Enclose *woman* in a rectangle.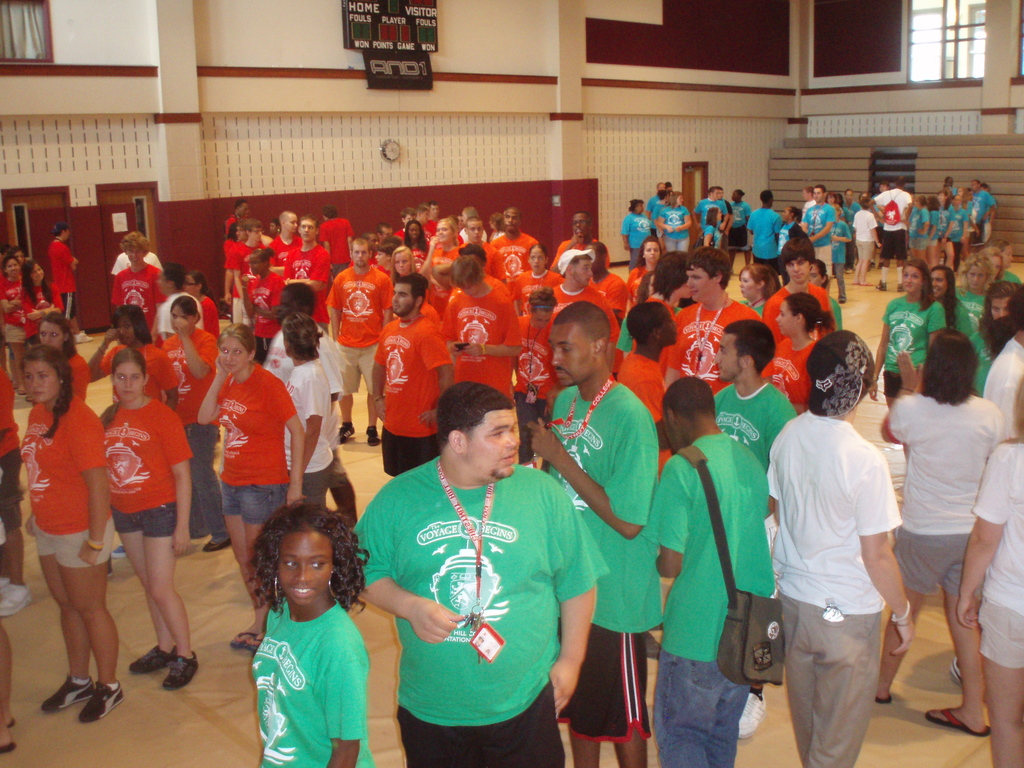
box(244, 502, 374, 767).
